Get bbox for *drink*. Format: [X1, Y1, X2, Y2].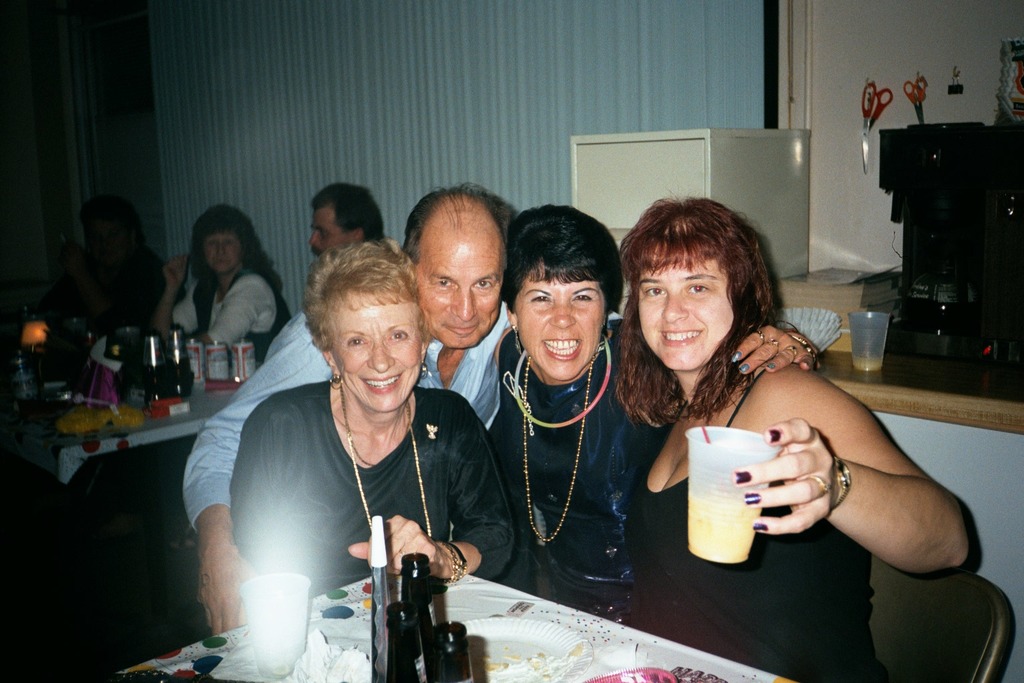
[687, 490, 765, 564].
